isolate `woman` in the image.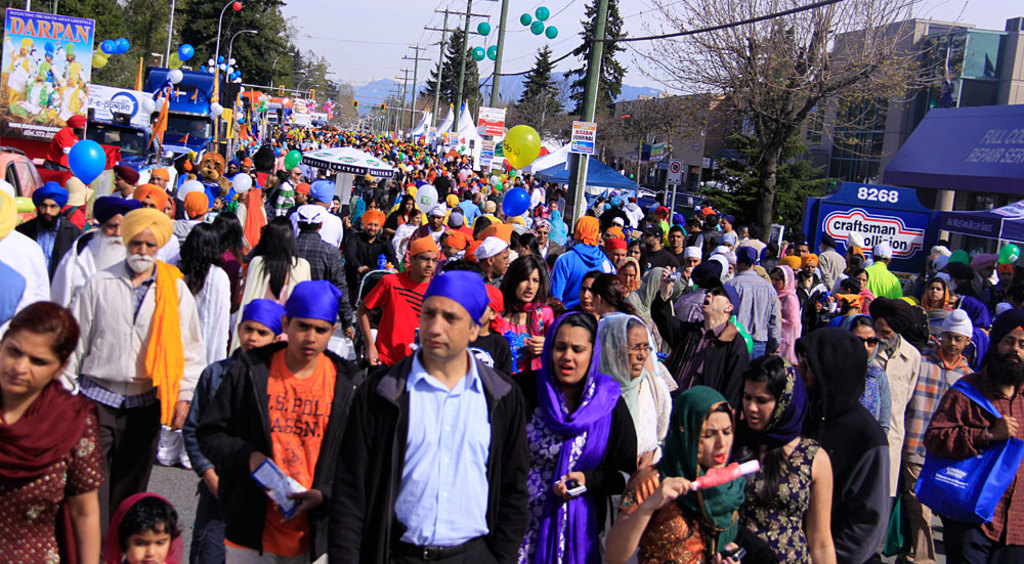
Isolated region: box=[771, 265, 802, 363].
